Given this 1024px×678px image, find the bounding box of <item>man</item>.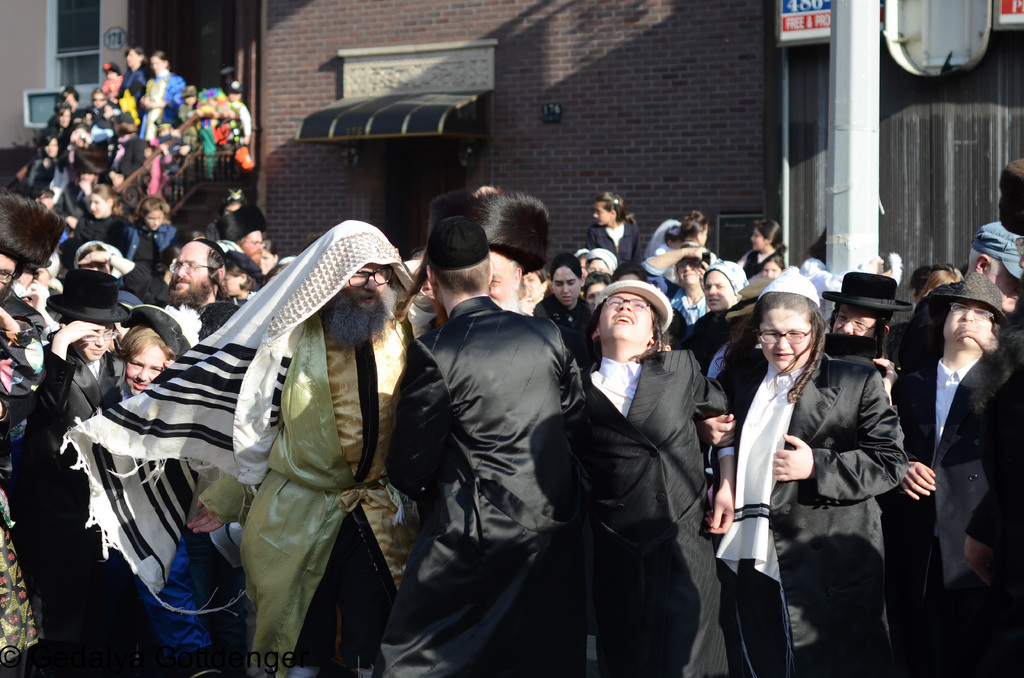
{"x1": 155, "y1": 238, "x2": 221, "y2": 335}.
